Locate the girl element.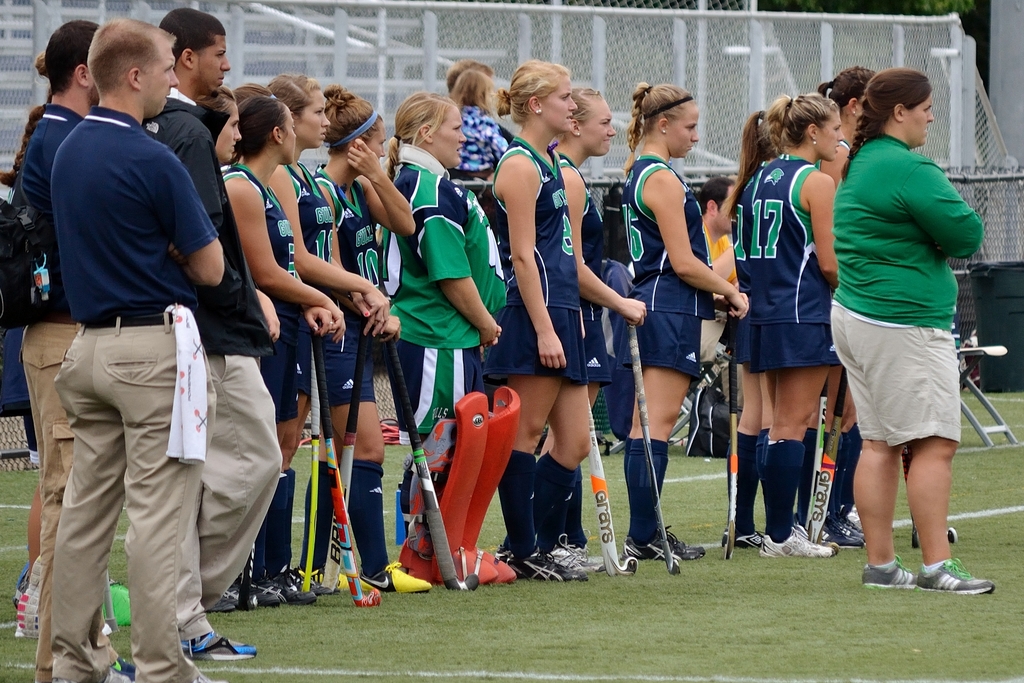
Element bbox: <region>484, 58, 591, 583</region>.
